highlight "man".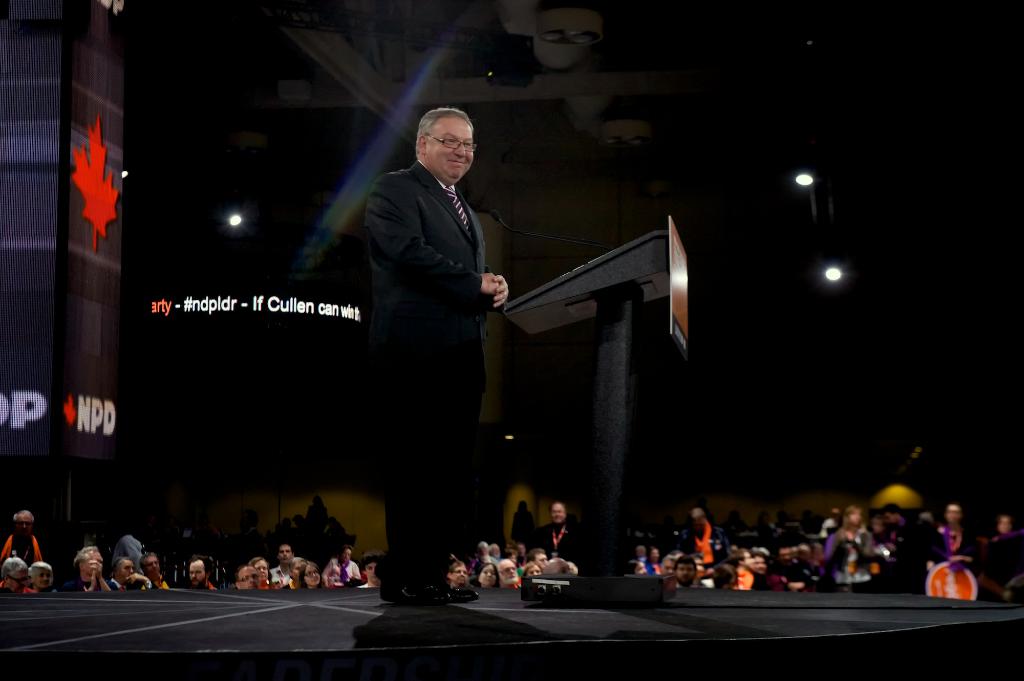
Highlighted region: bbox(111, 553, 154, 591).
